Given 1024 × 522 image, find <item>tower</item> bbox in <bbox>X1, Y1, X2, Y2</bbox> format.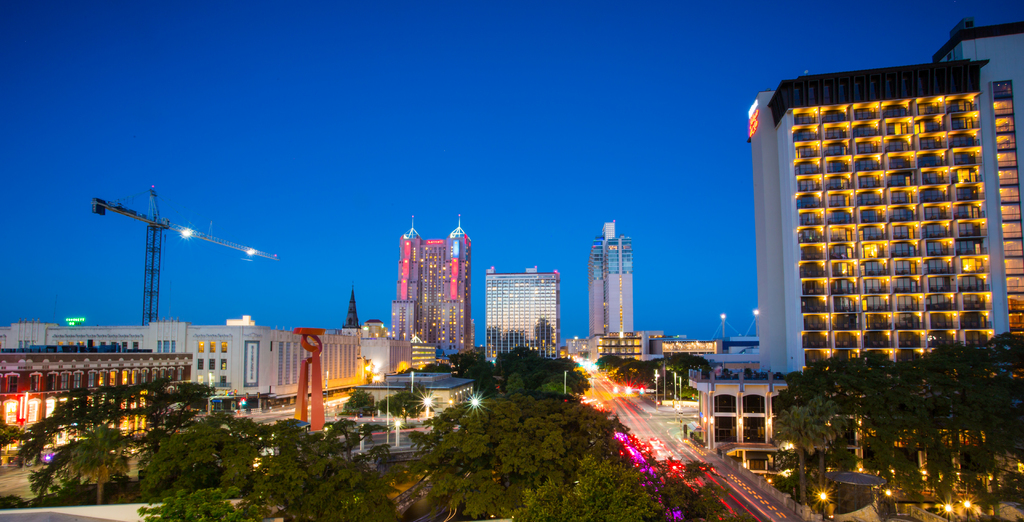
<bbox>474, 270, 561, 363</bbox>.
